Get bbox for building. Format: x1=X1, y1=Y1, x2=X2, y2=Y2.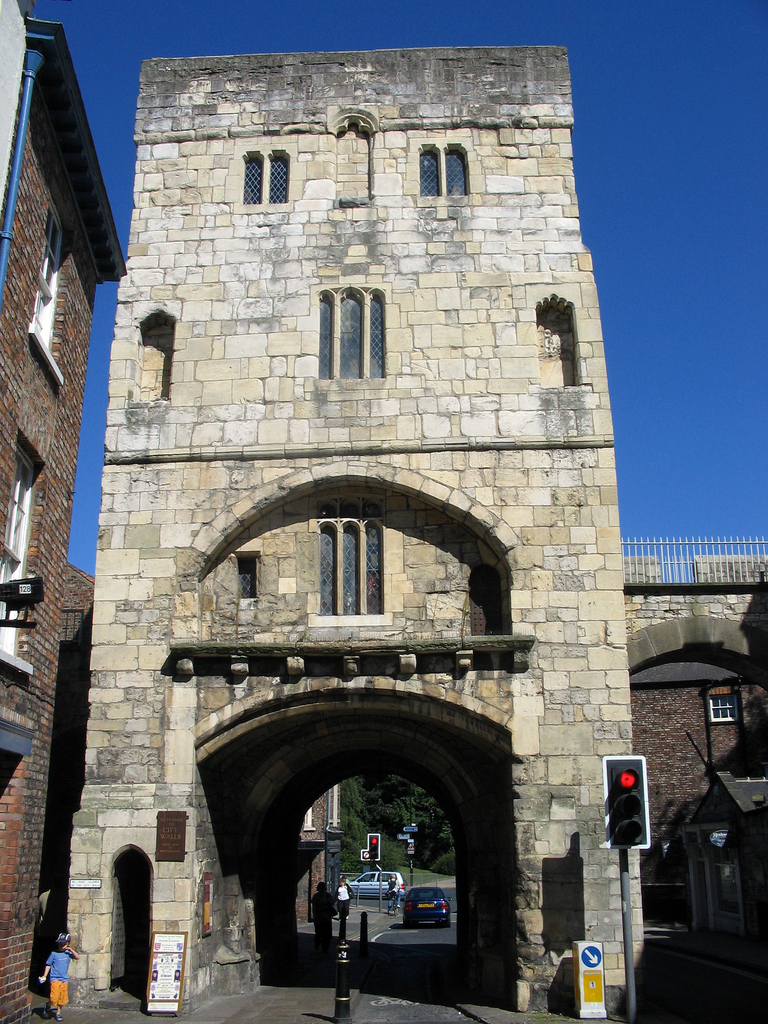
x1=0, y1=0, x2=122, y2=1023.
